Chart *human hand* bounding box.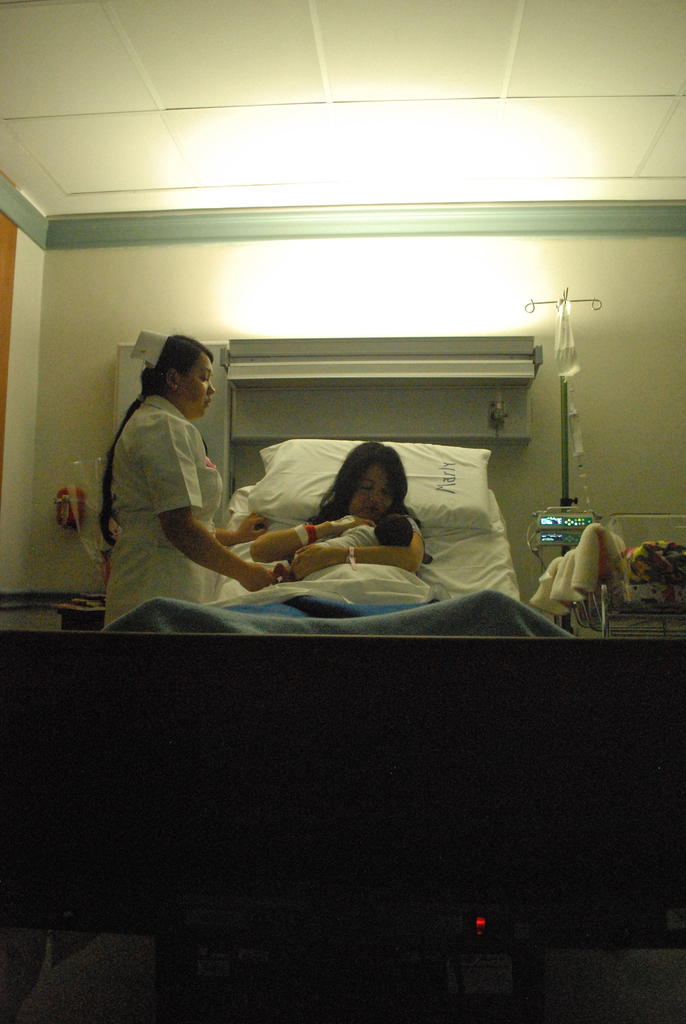
Charted: left=235, top=515, right=272, bottom=547.
